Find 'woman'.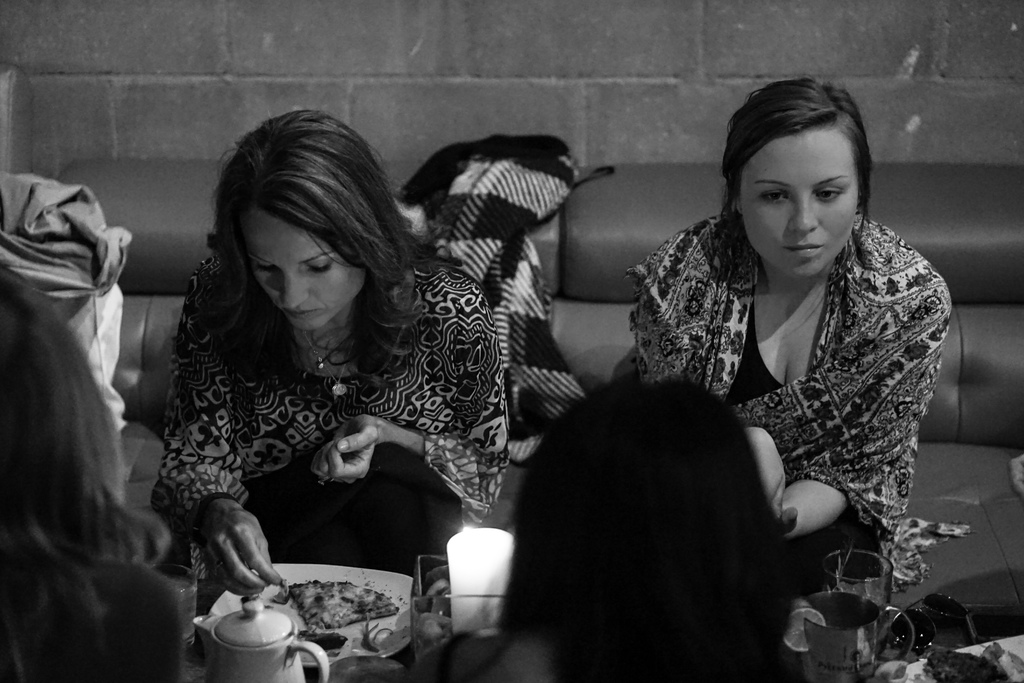
601, 74, 964, 677.
